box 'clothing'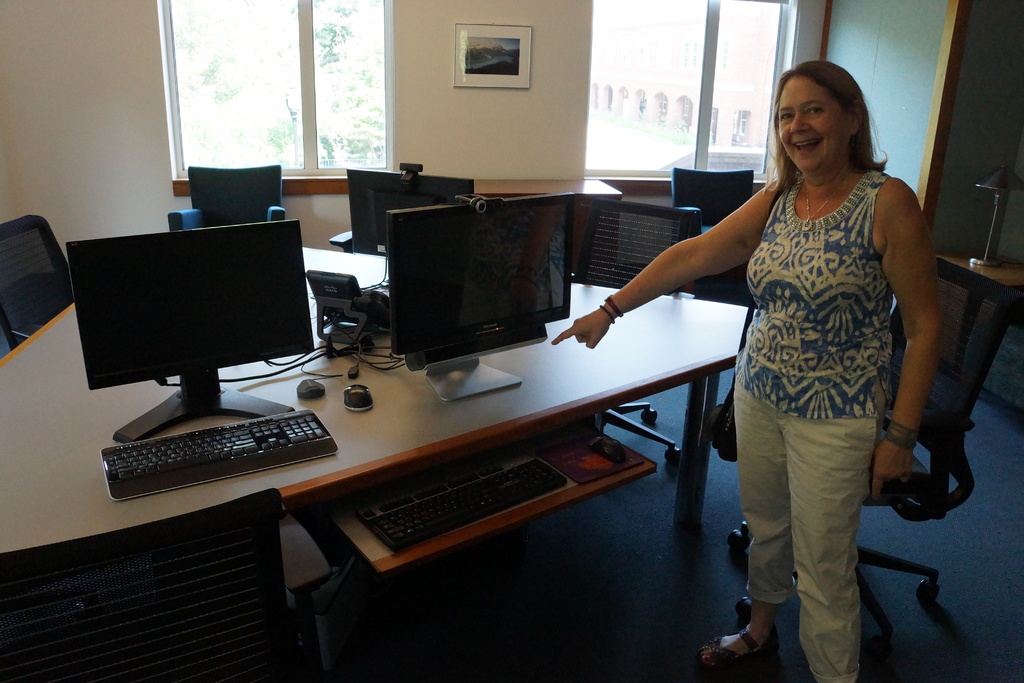
726,165,902,682
